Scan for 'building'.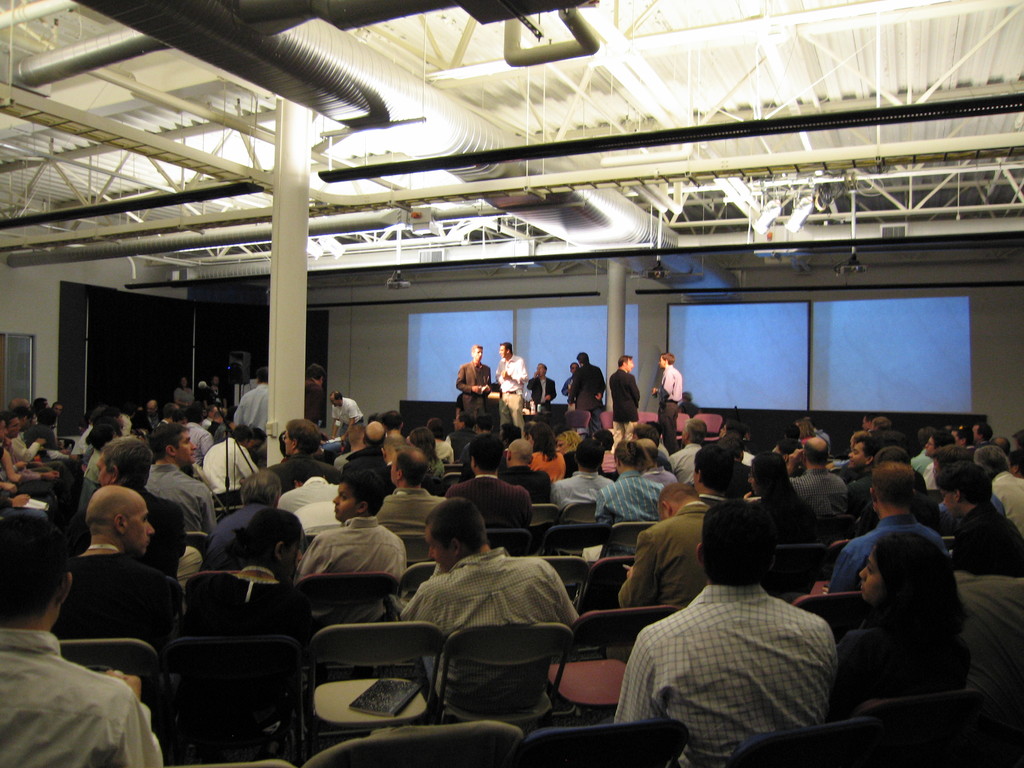
Scan result: pyautogui.locateOnScreen(0, 0, 1023, 767).
